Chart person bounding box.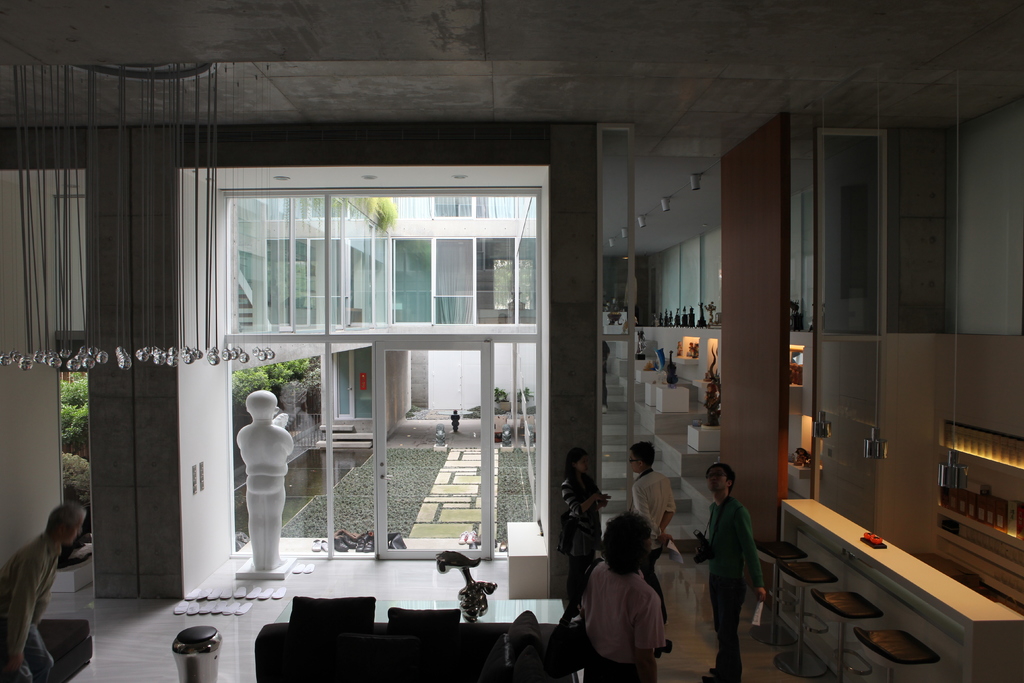
Charted: [705,456,774,668].
